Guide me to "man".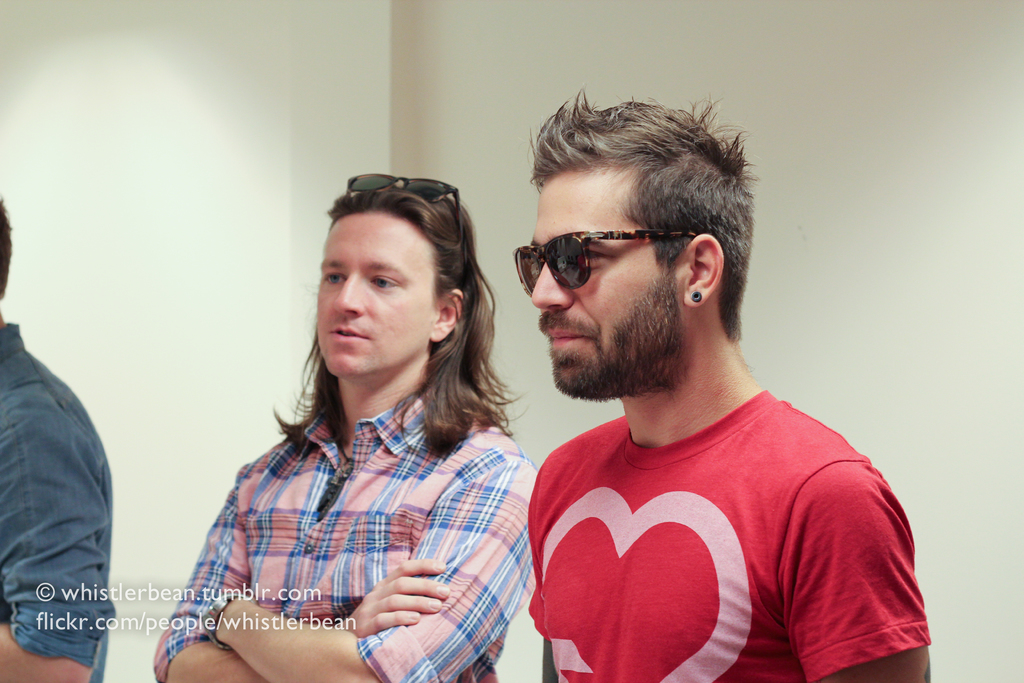
Guidance: box=[0, 194, 118, 682].
